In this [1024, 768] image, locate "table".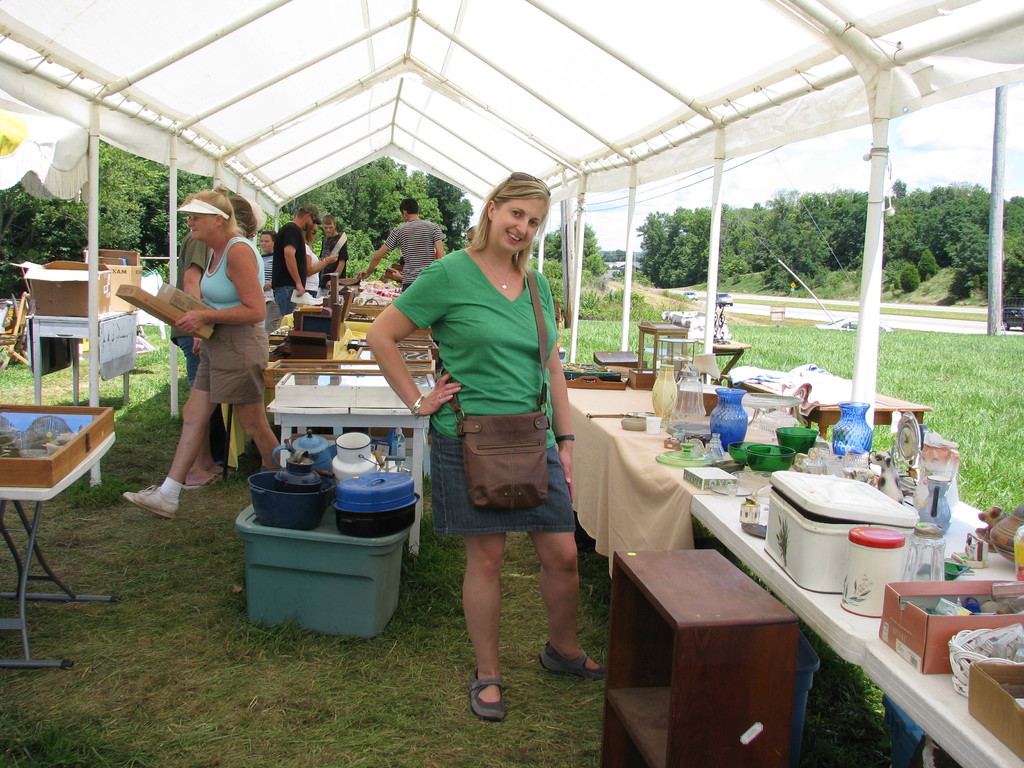
Bounding box: [x1=719, y1=353, x2=931, y2=488].
